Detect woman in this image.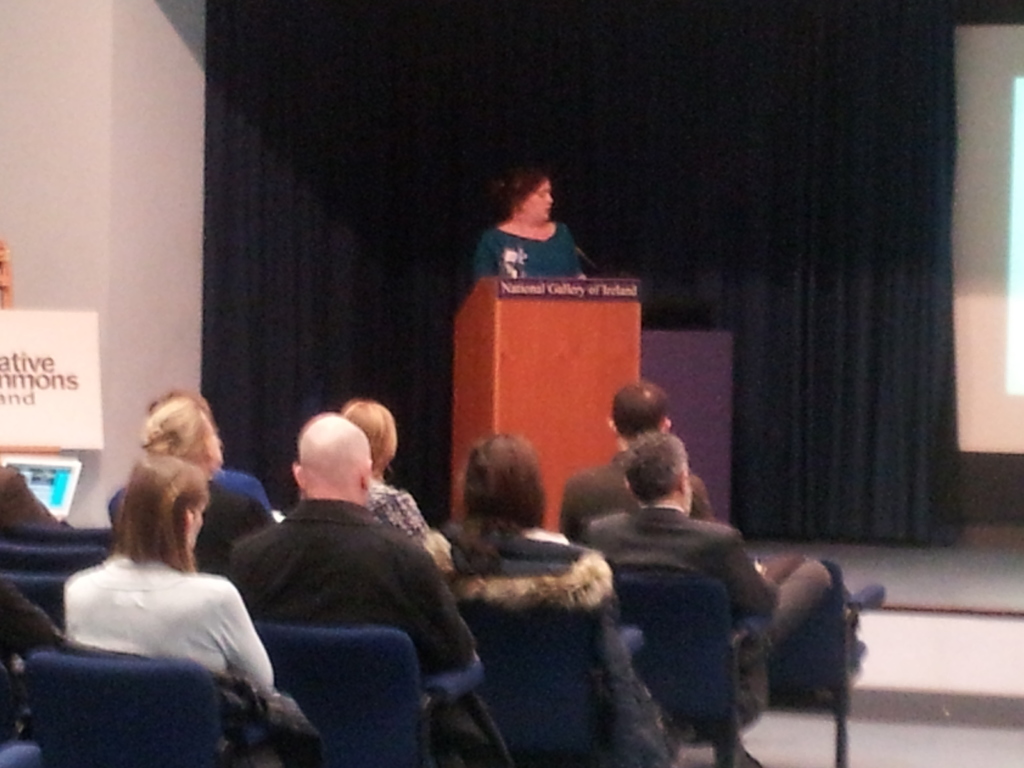
Detection: (x1=473, y1=164, x2=593, y2=280).
